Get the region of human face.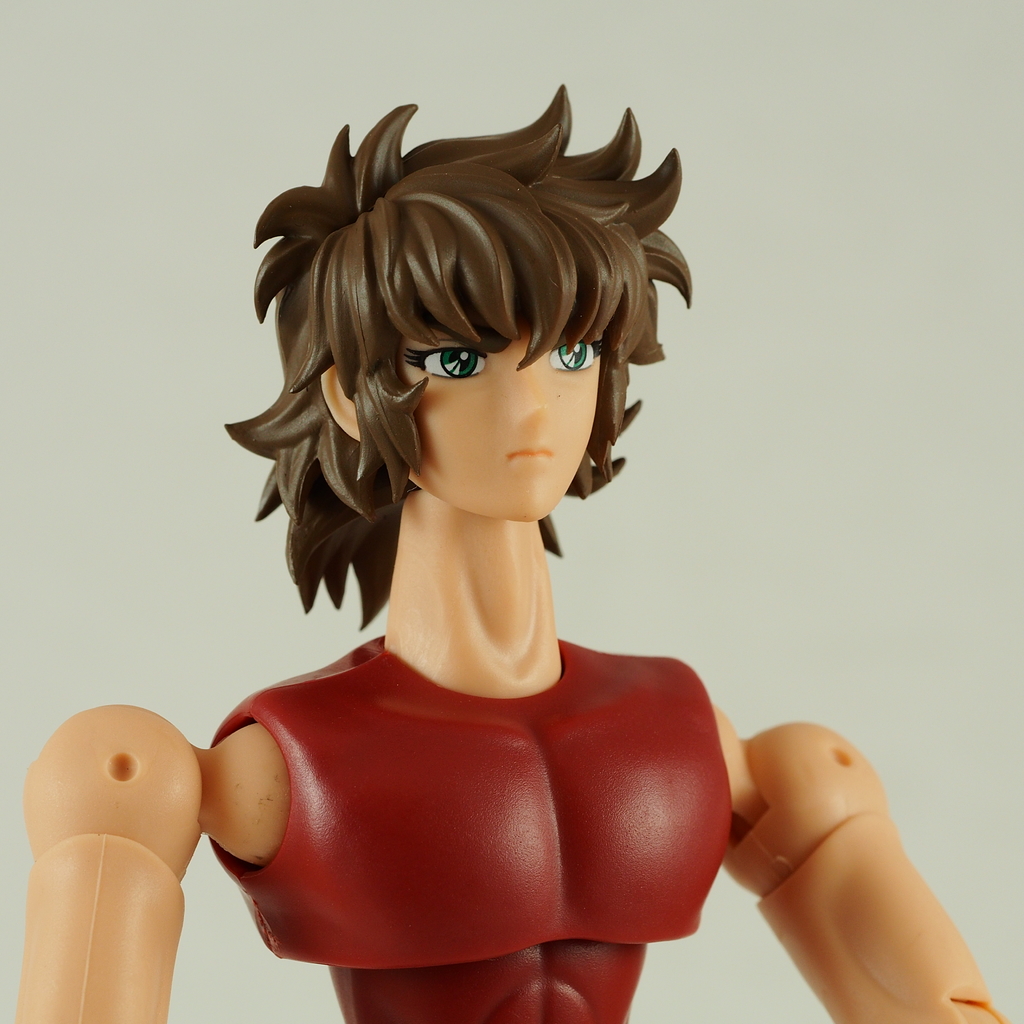
BBox(399, 326, 598, 522).
